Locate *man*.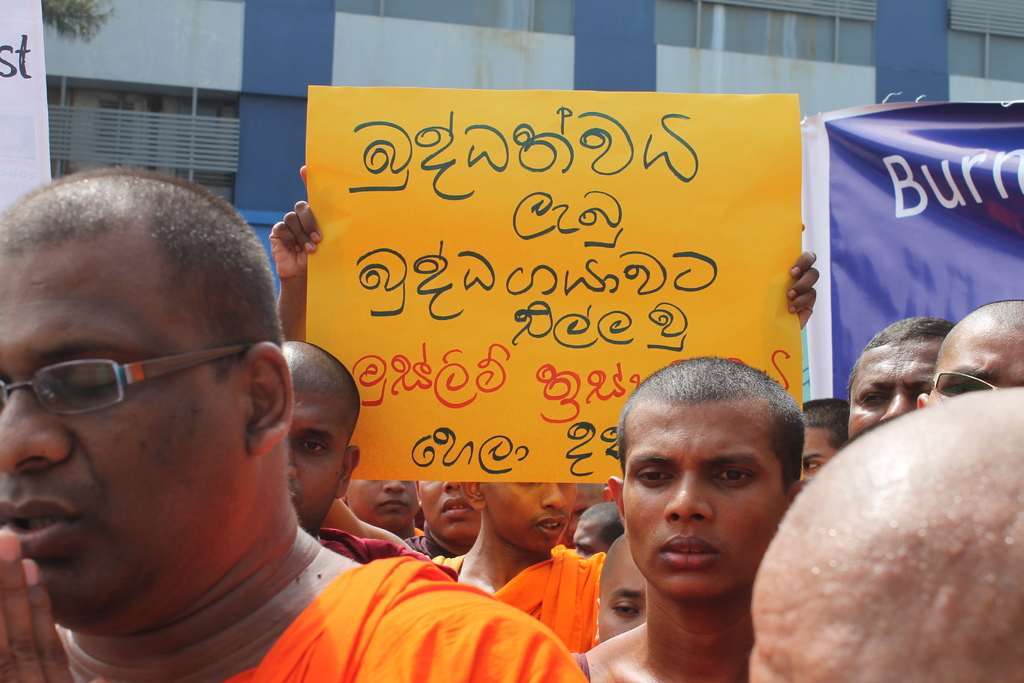
Bounding box: select_region(803, 397, 850, 479).
